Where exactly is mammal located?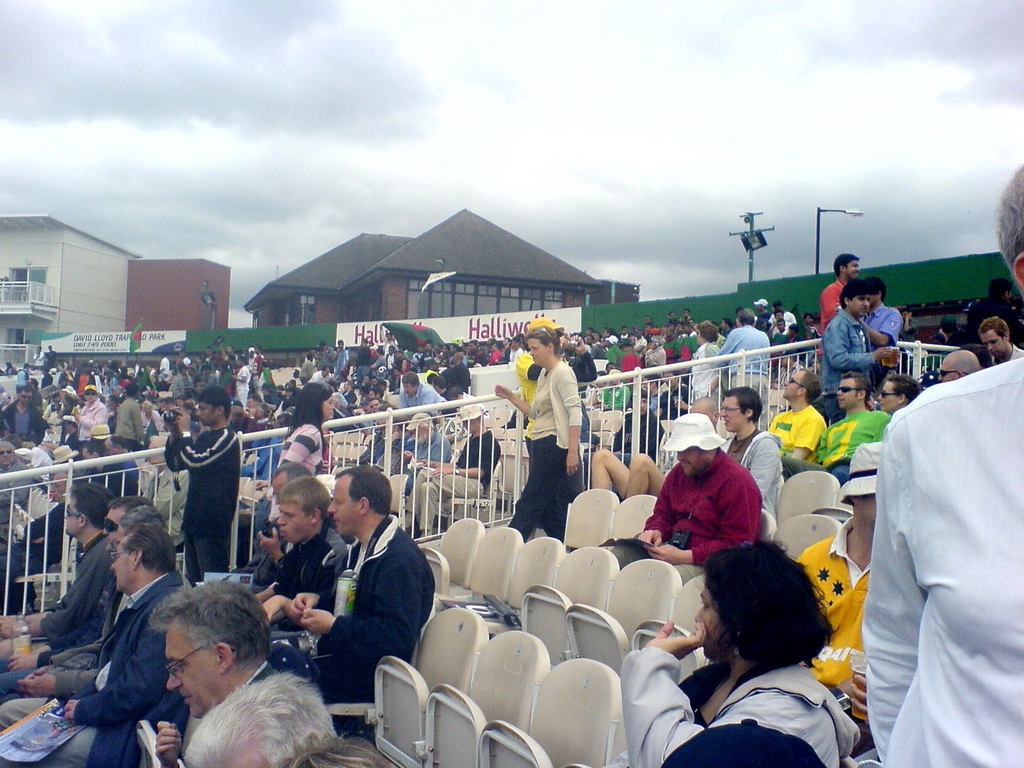
Its bounding box is (623,536,867,767).
